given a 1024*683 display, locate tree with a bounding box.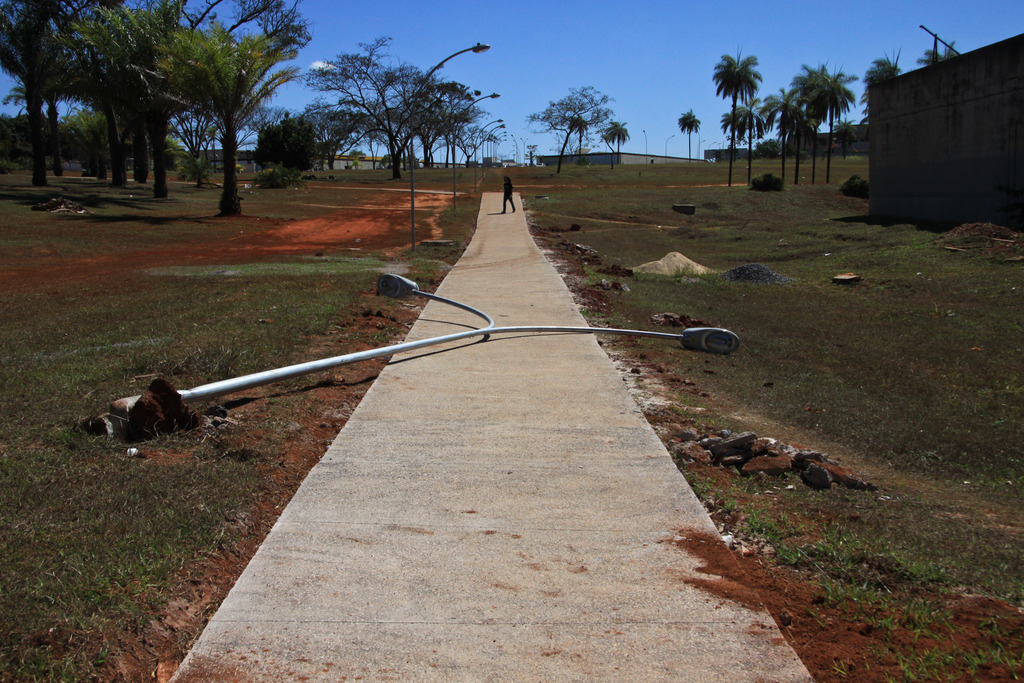
Located: box=[302, 44, 511, 172].
